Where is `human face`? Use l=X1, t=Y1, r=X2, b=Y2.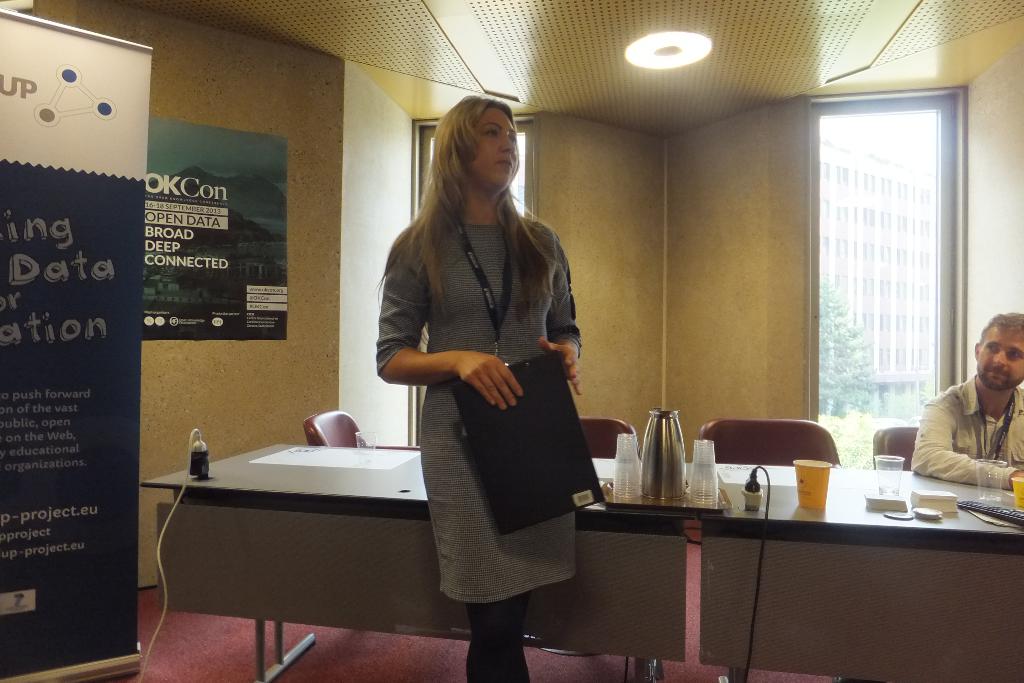
l=470, t=103, r=518, b=190.
